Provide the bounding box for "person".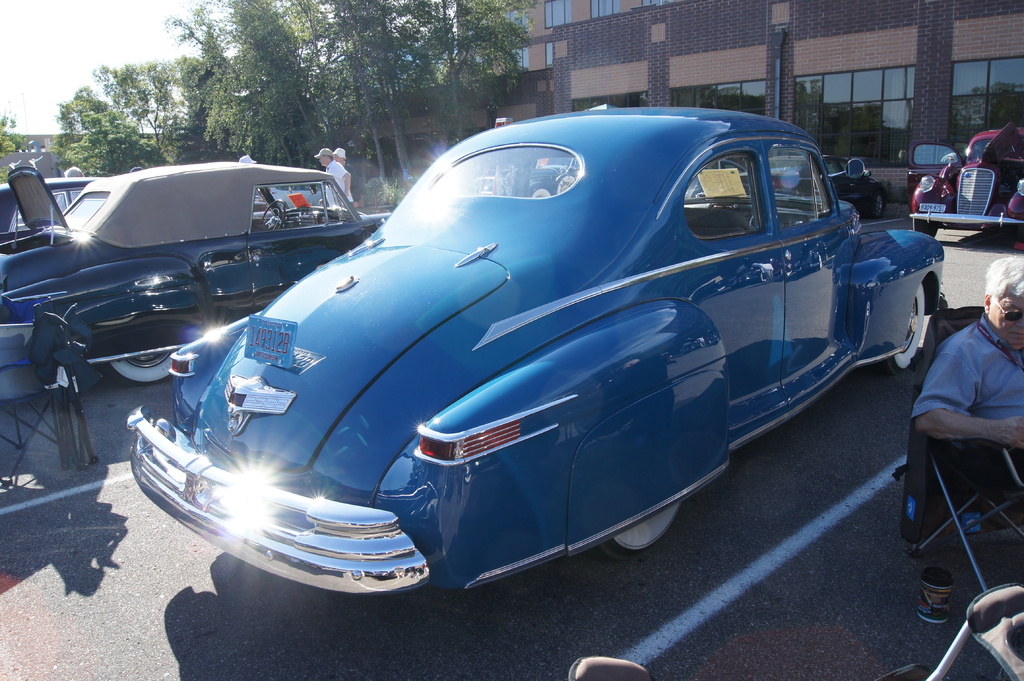
x1=311, y1=145, x2=353, y2=211.
